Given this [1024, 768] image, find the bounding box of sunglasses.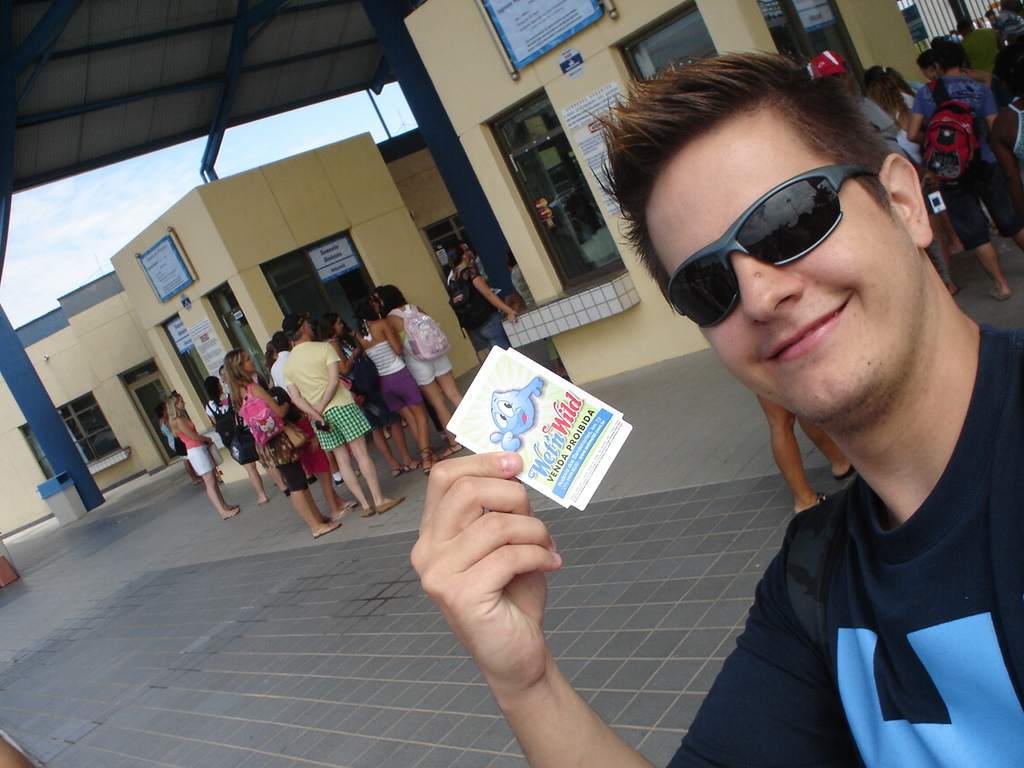
677, 162, 878, 327.
